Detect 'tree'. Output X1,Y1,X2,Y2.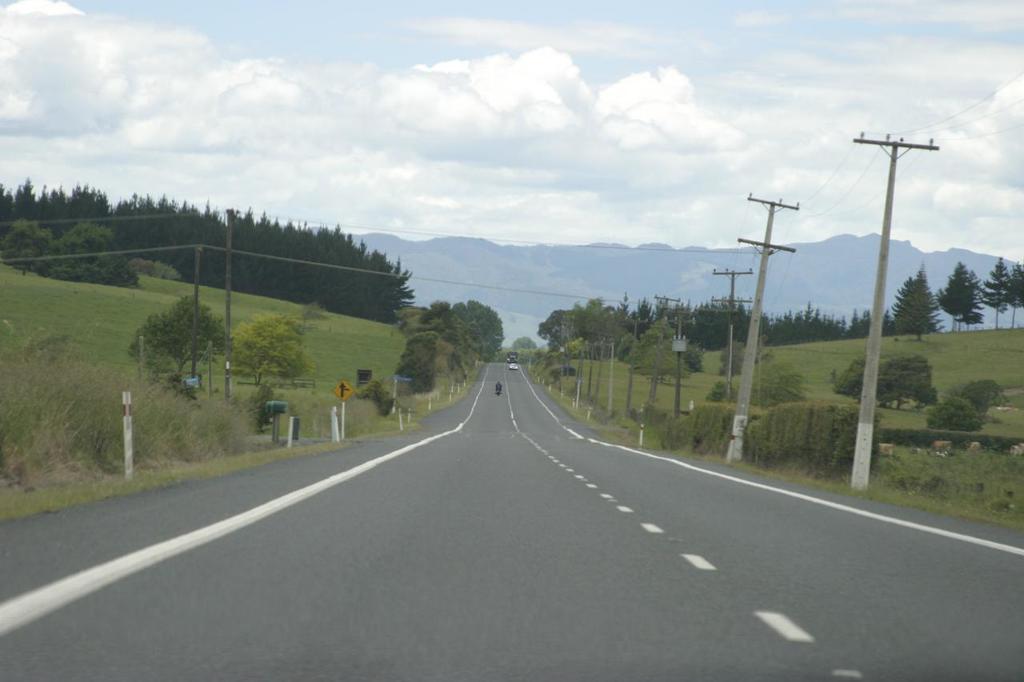
128,283,228,390.
